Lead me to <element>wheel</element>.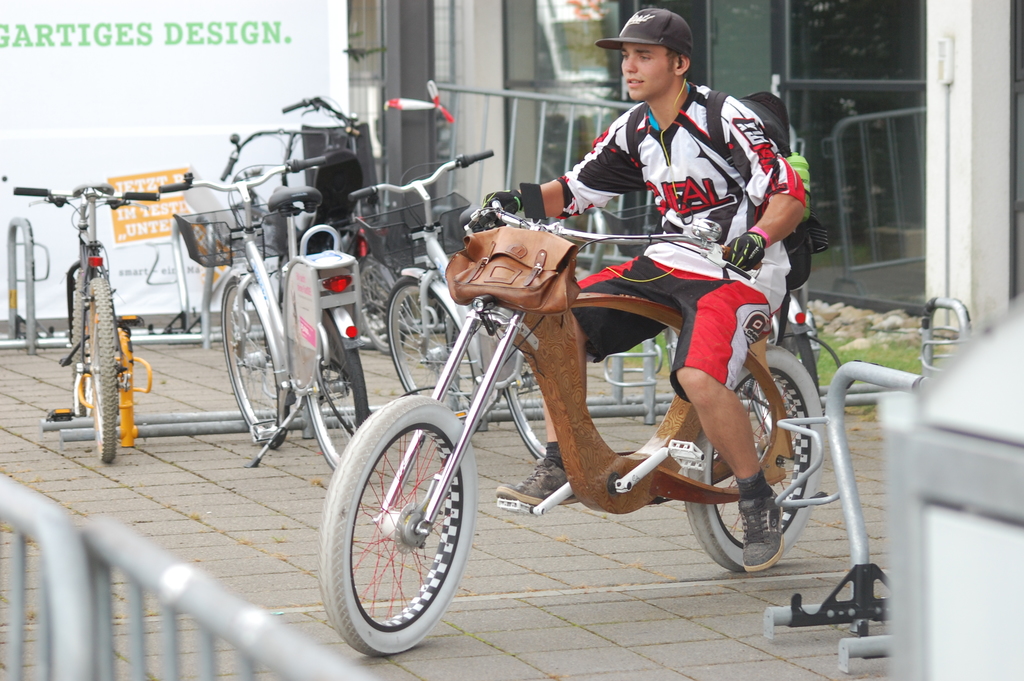
Lead to box(221, 278, 291, 449).
